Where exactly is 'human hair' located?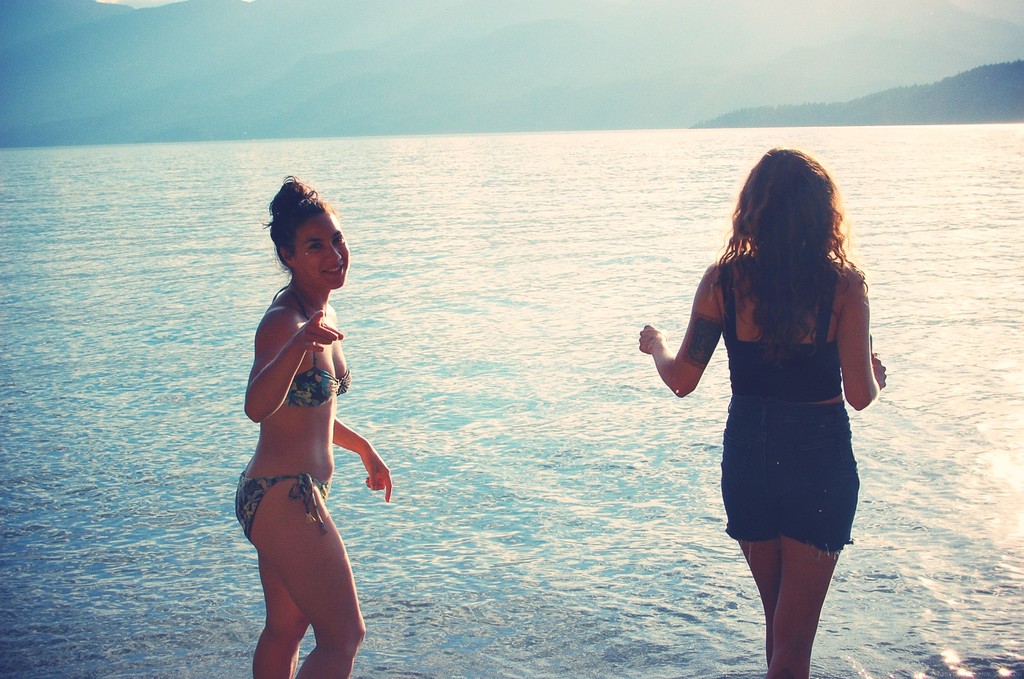
Its bounding box is <box>708,149,866,363</box>.
